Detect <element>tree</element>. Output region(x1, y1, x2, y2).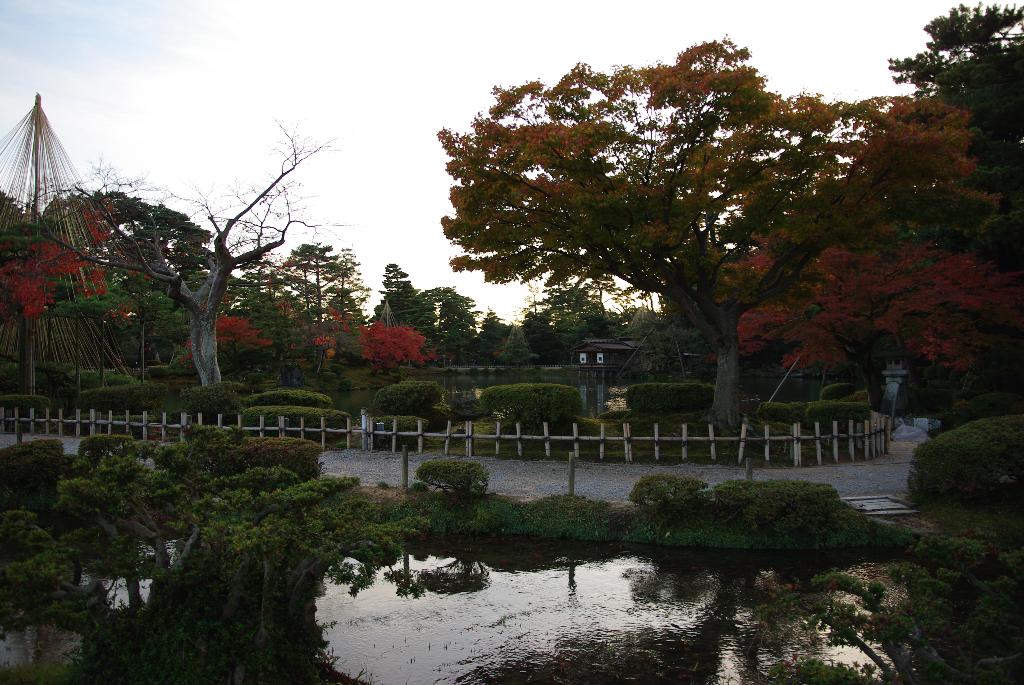
region(367, 258, 488, 413).
